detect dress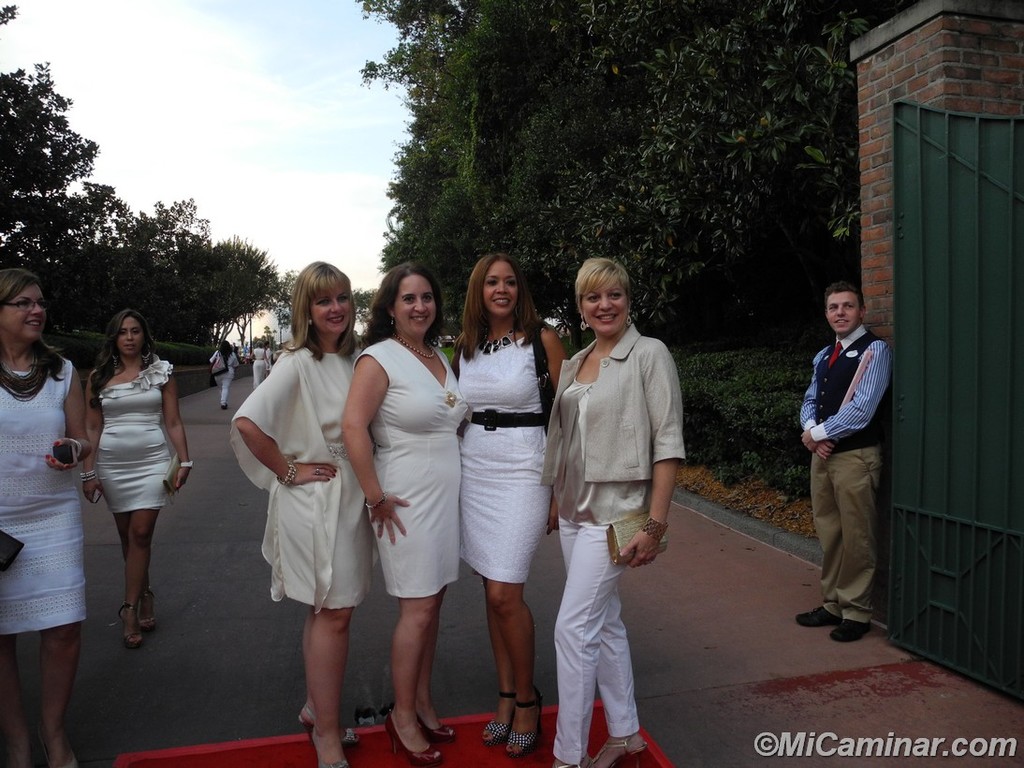
pyautogui.locateOnScreen(102, 364, 179, 510)
